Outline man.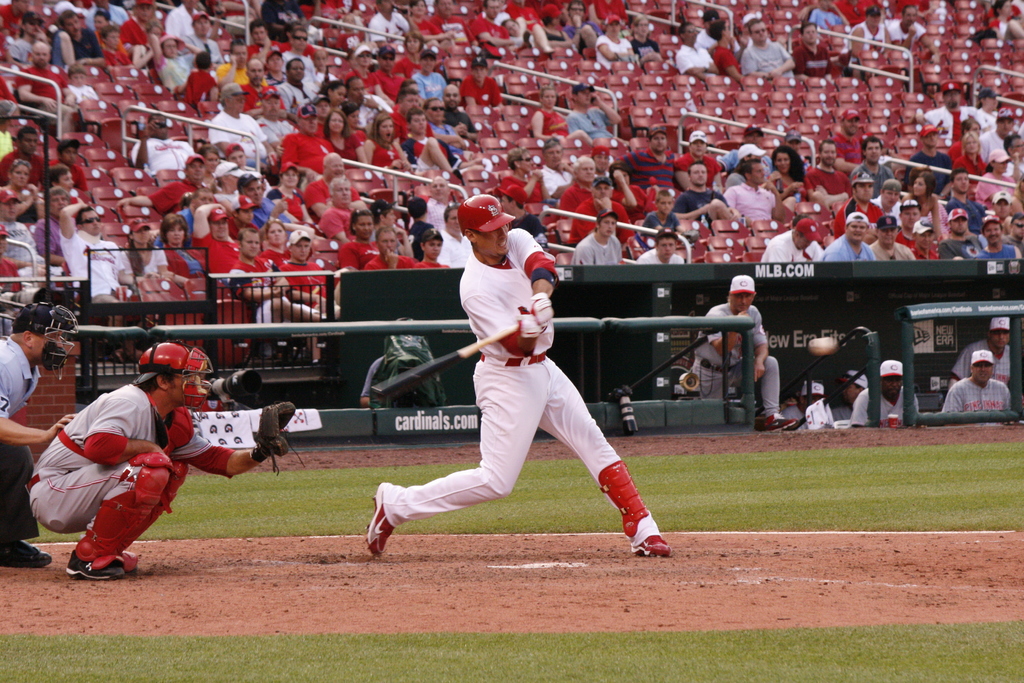
Outline: 243, 58, 273, 108.
